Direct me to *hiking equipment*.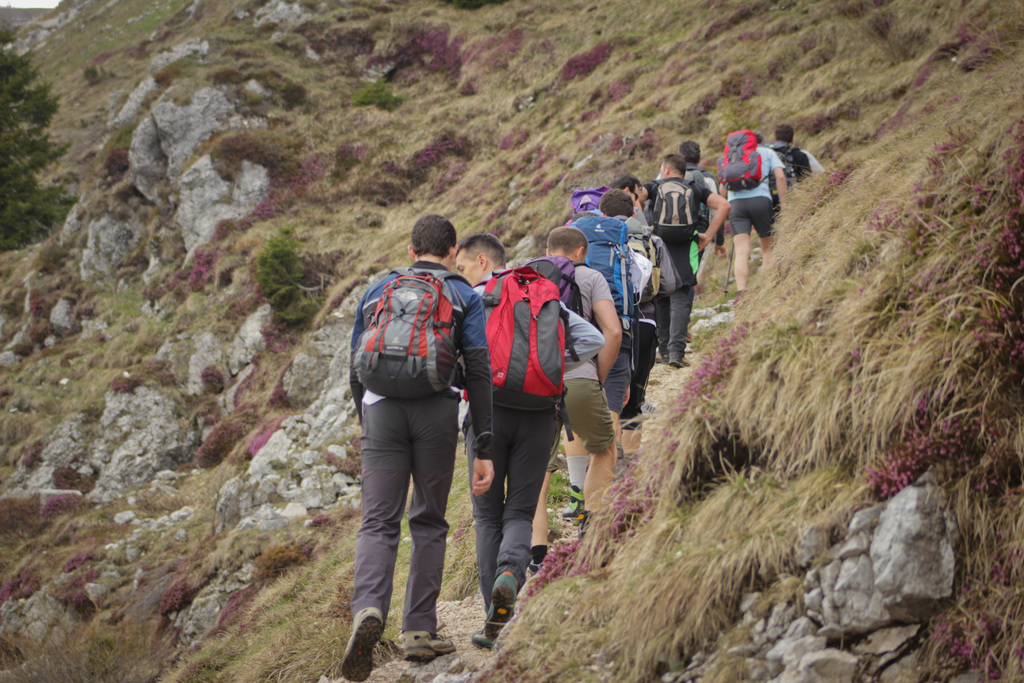
Direction: [left=670, top=350, right=696, bottom=369].
